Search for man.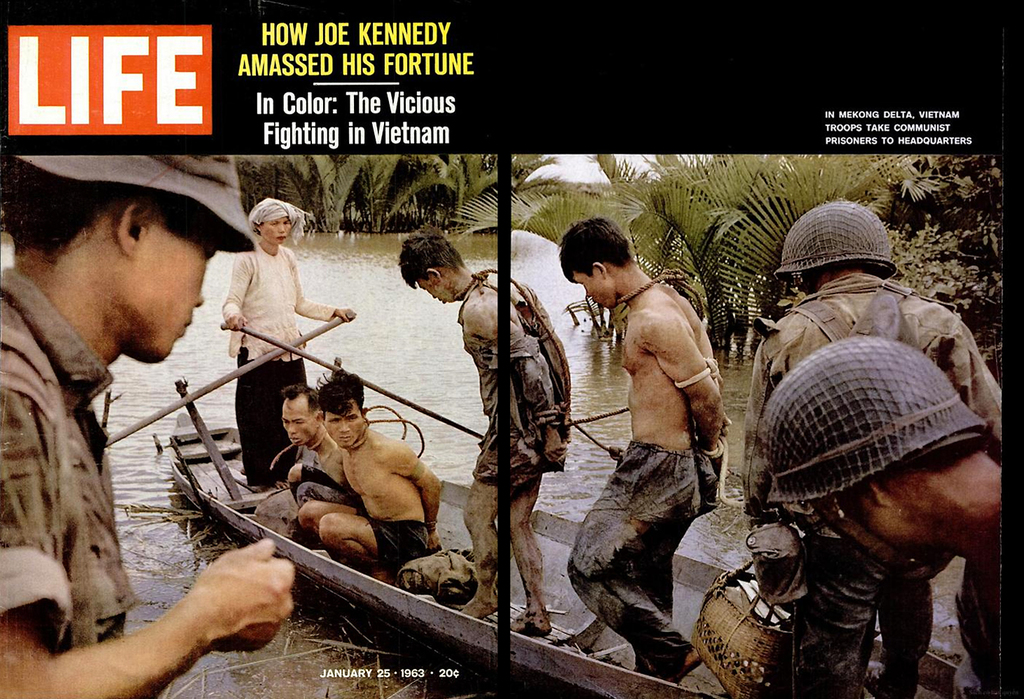
Found at [294, 369, 439, 567].
